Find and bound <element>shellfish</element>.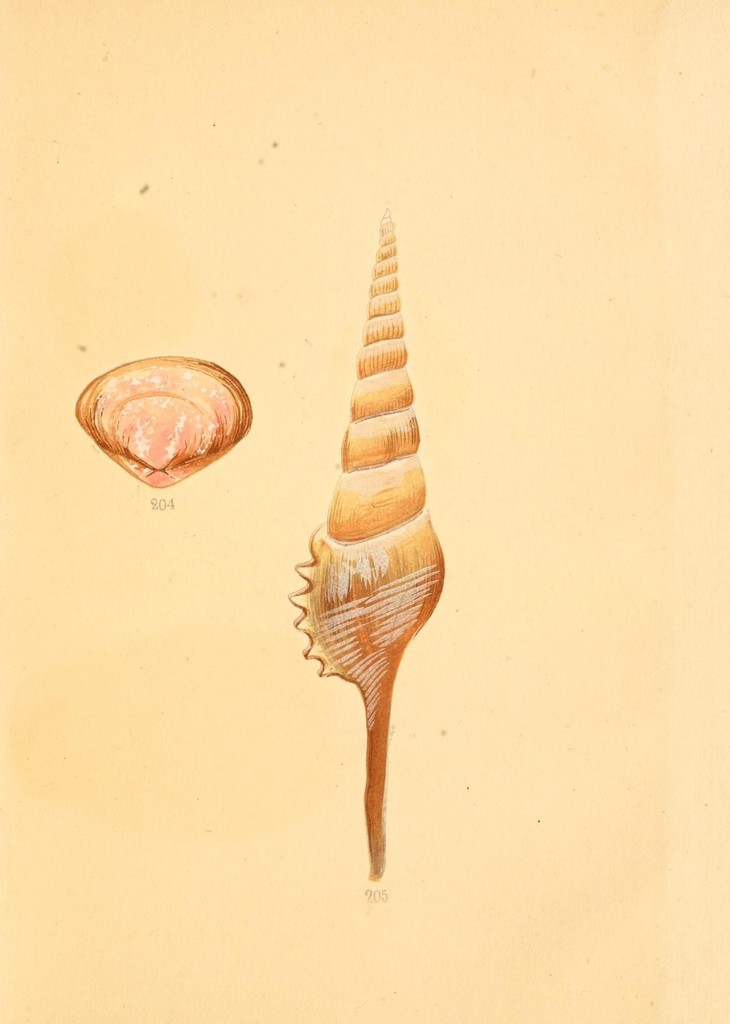
Bound: rect(280, 206, 448, 899).
